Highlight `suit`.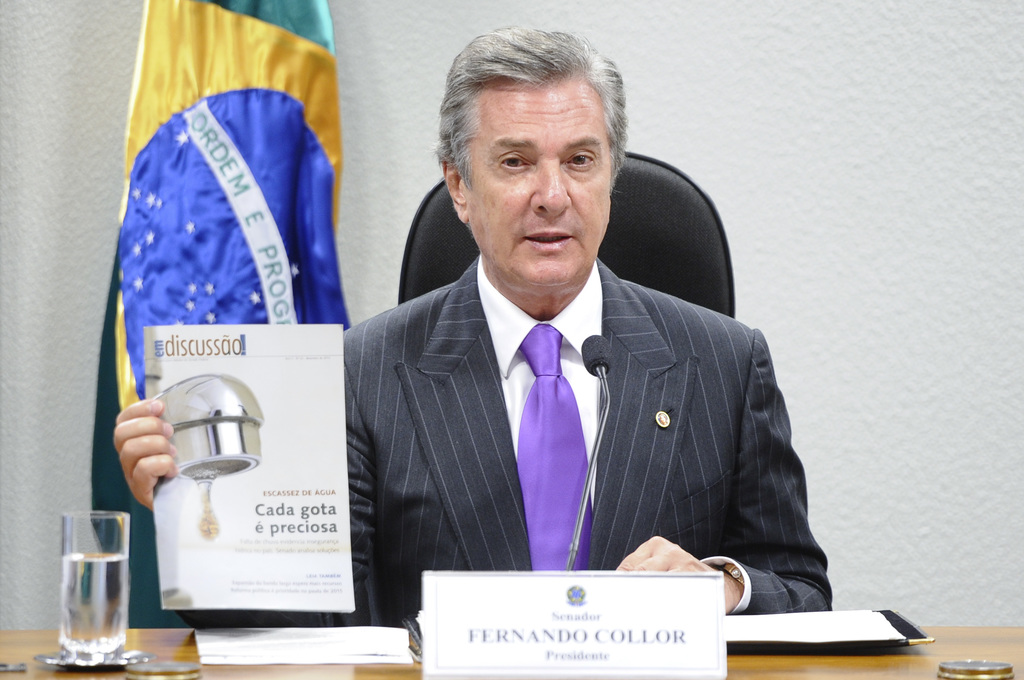
Highlighted region: {"left": 324, "top": 175, "right": 828, "bottom": 606}.
